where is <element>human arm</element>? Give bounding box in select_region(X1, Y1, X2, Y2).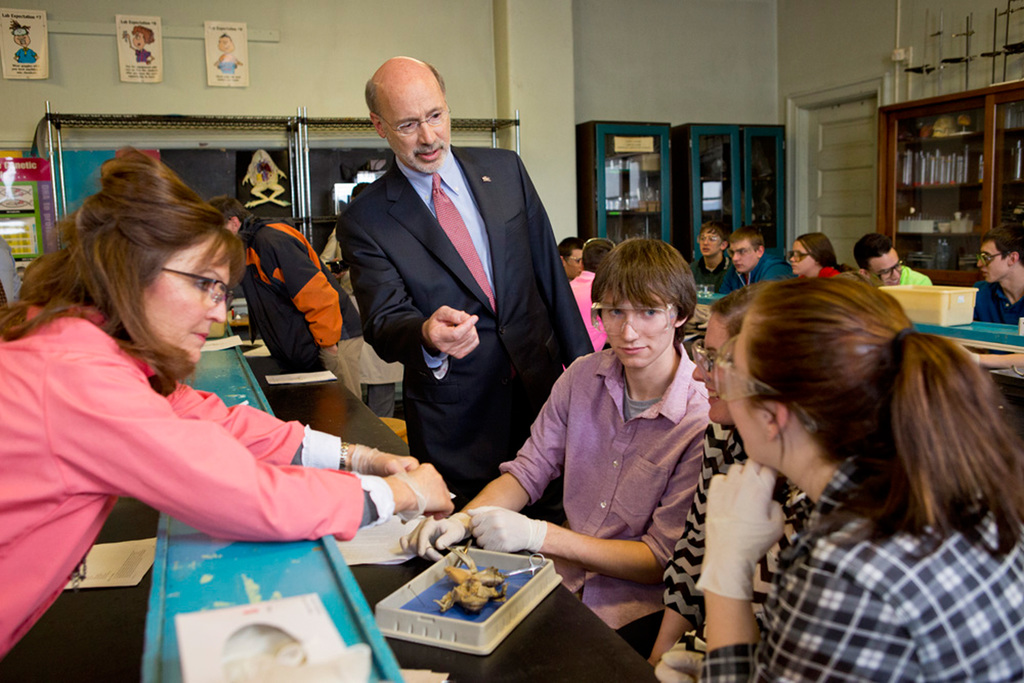
select_region(460, 433, 710, 591).
